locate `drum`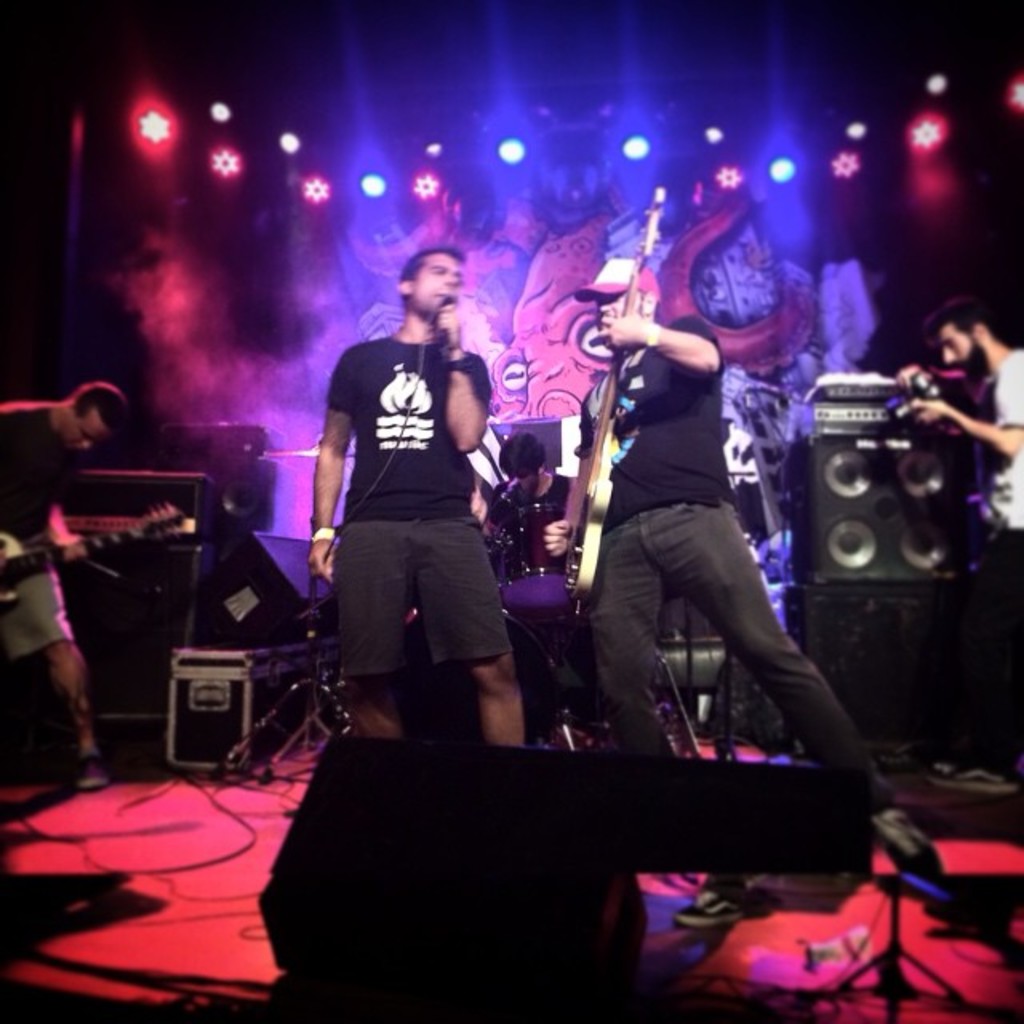
[left=491, top=501, right=570, bottom=619]
